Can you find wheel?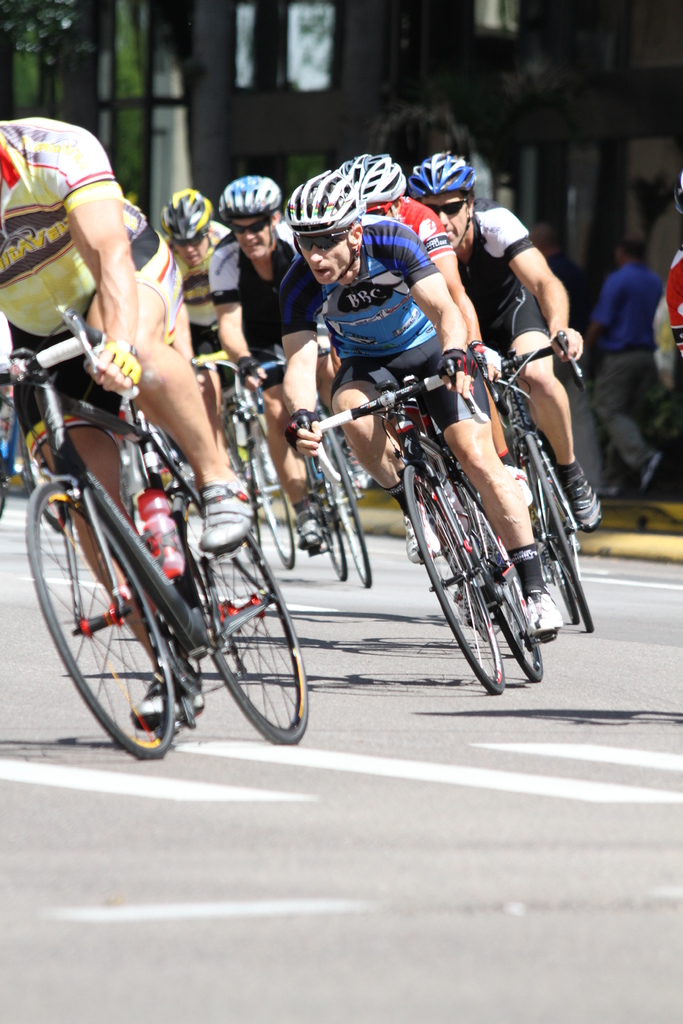
Yes, bounding box: 525 433 595 632.
